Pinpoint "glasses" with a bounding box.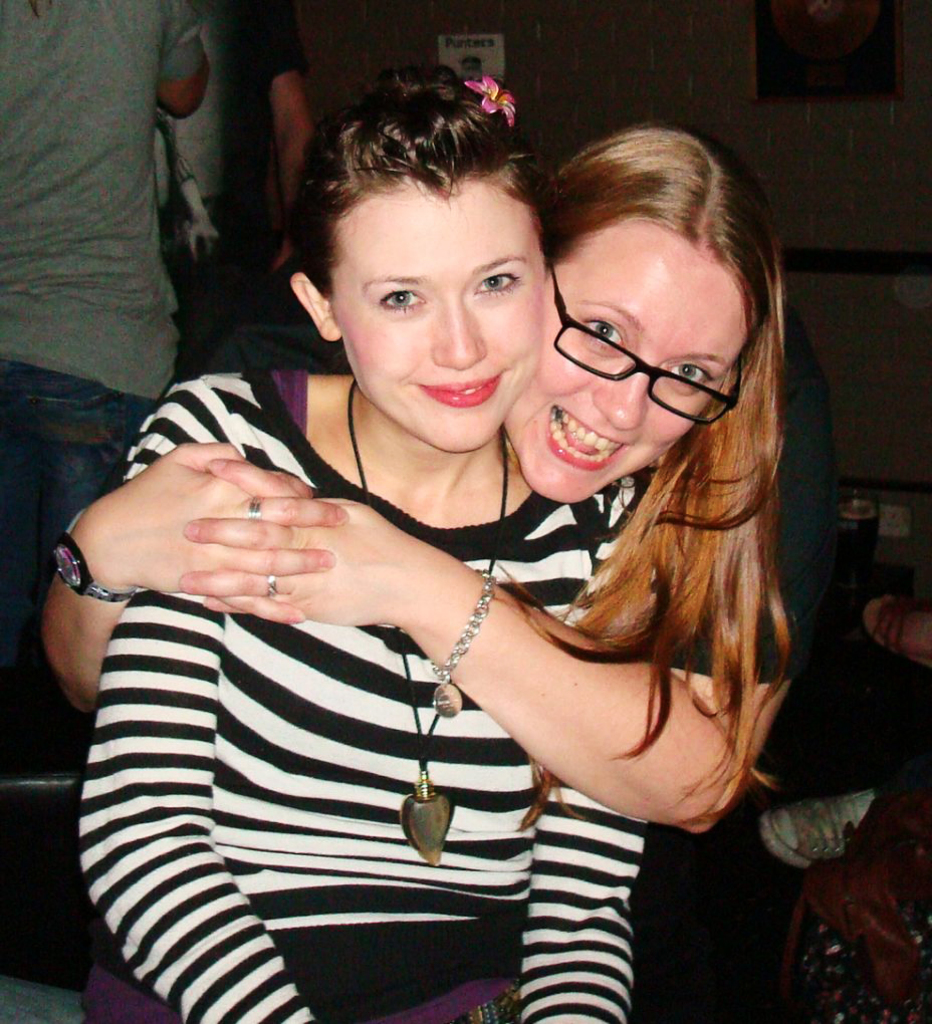
bbox=[541, 251, 752, 432].
